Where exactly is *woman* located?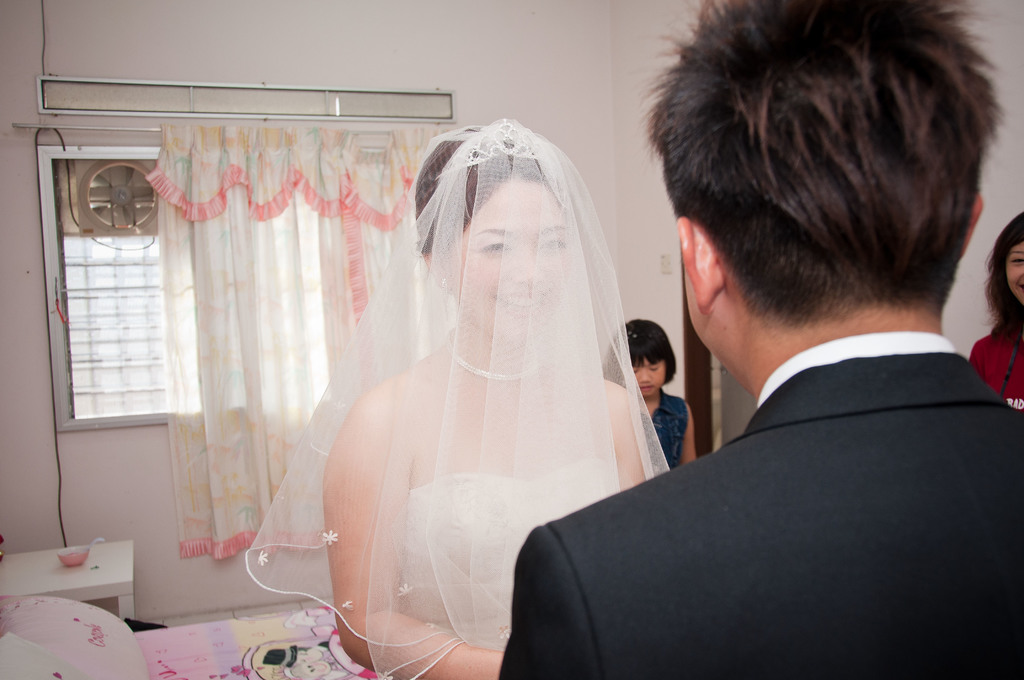
Its bounding box is detection(221, 161, 630, 679).
